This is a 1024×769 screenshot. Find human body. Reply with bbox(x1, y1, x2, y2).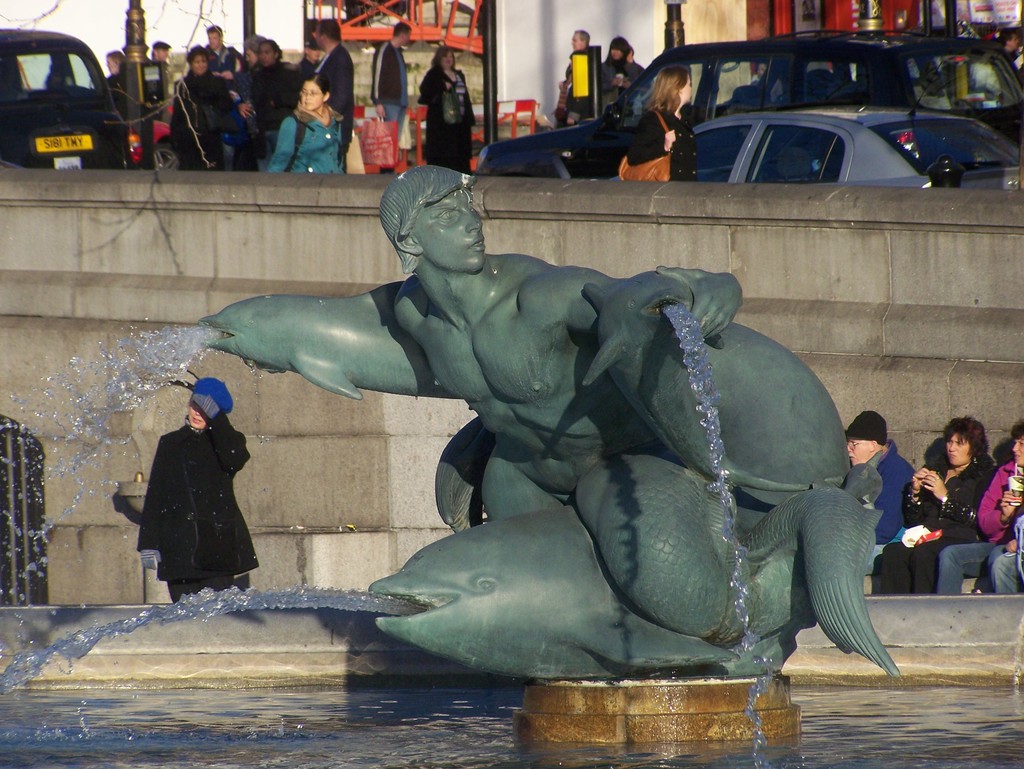
bbox(616, 59, 694, 186).
